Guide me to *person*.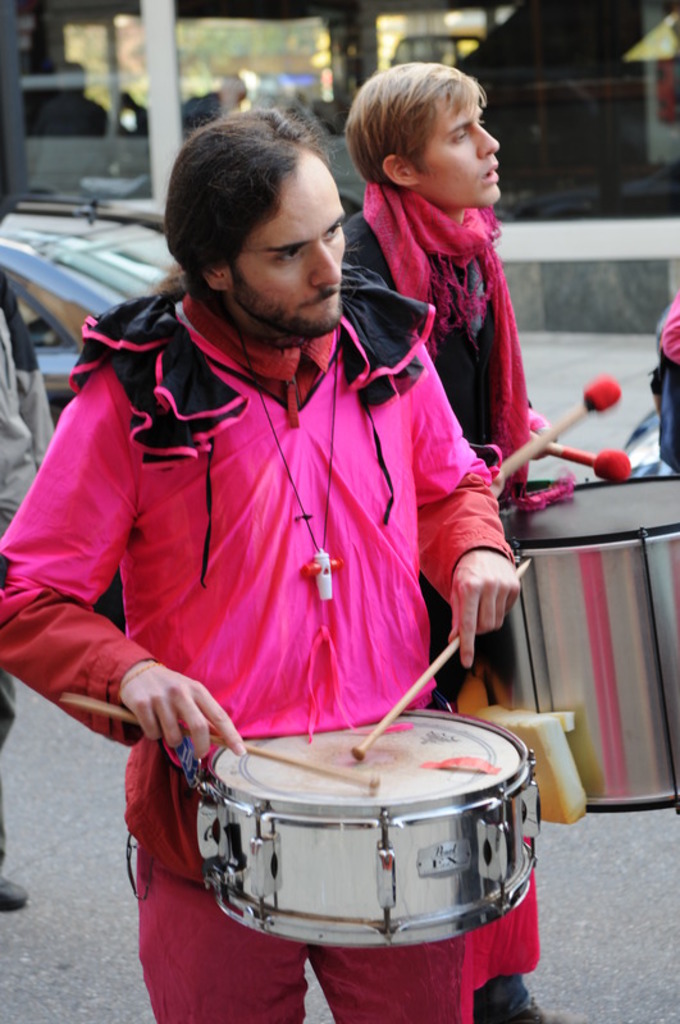
Guidance: 0,100,521,1021.
